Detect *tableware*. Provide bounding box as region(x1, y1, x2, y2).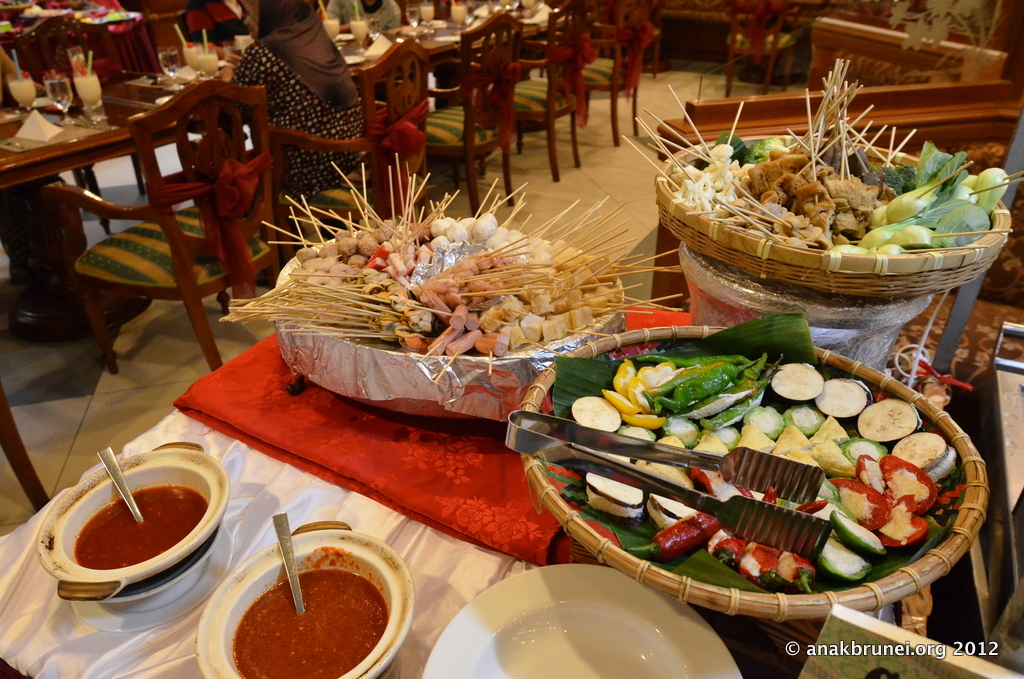
region(195, 45, 218, 76).
